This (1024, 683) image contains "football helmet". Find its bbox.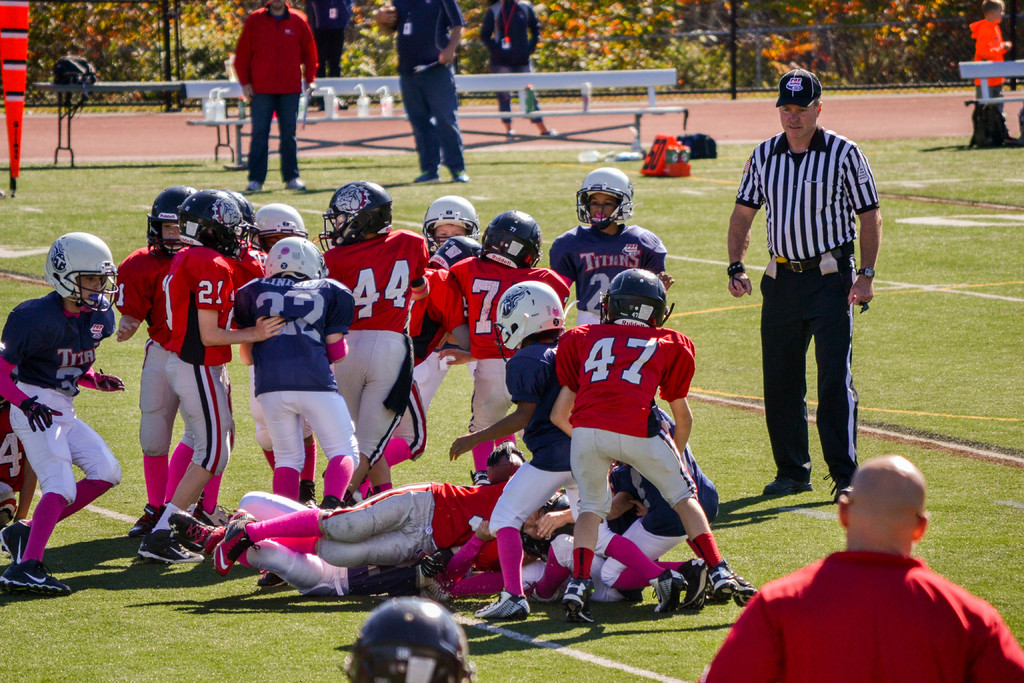
{"left": 525, "top": 491, "right": 568, "bottom": 558}.
